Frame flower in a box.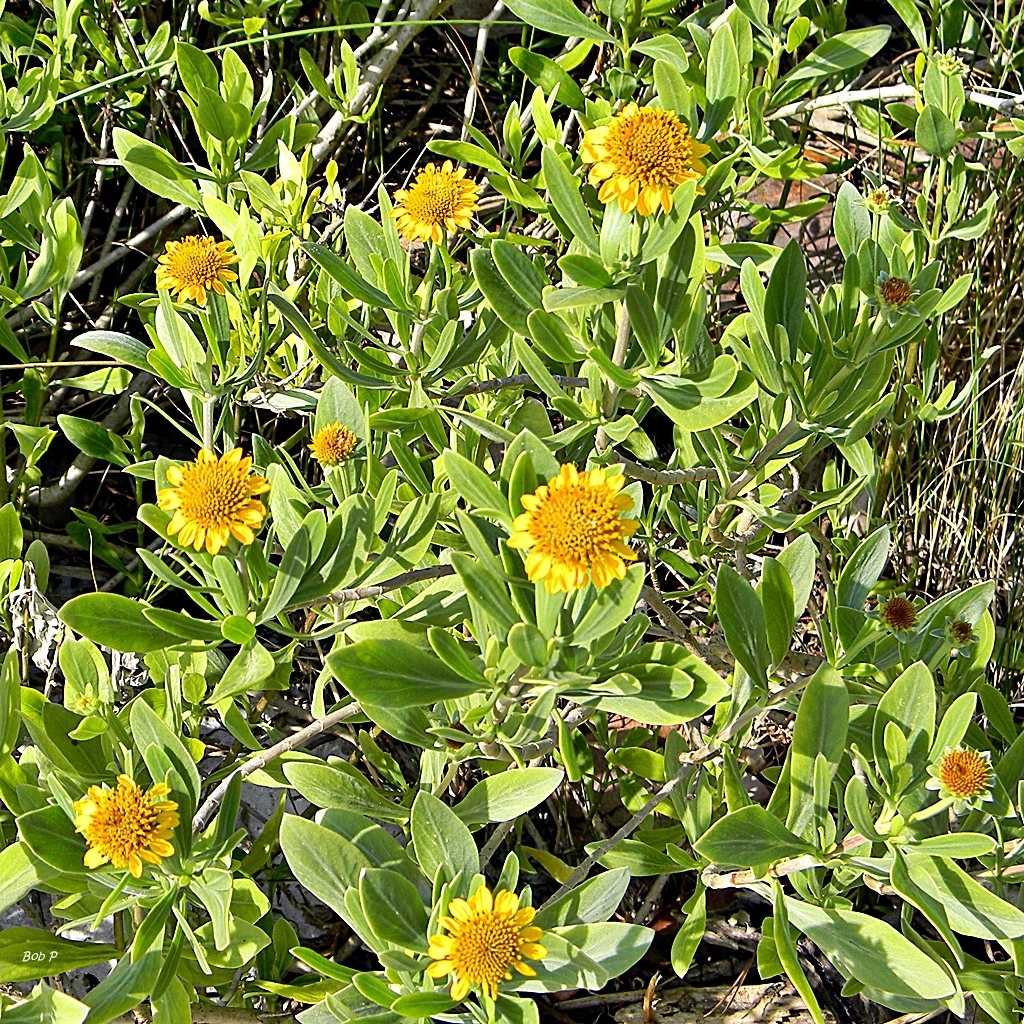
424,881,550,998.
